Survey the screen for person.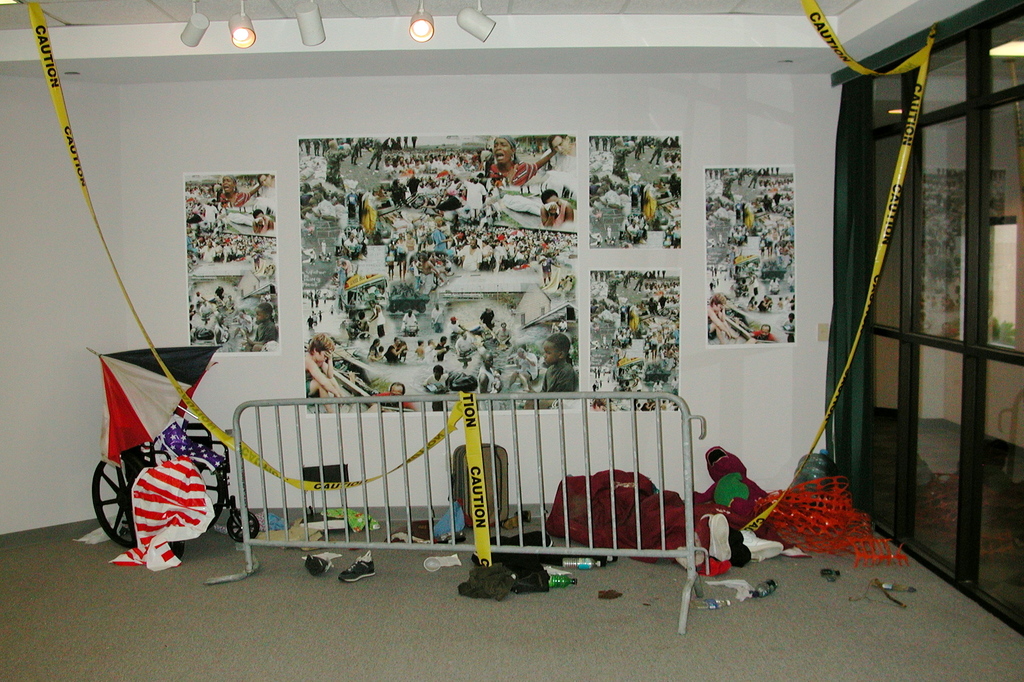
Survey found: BBox(760, 177, 796, 215).
